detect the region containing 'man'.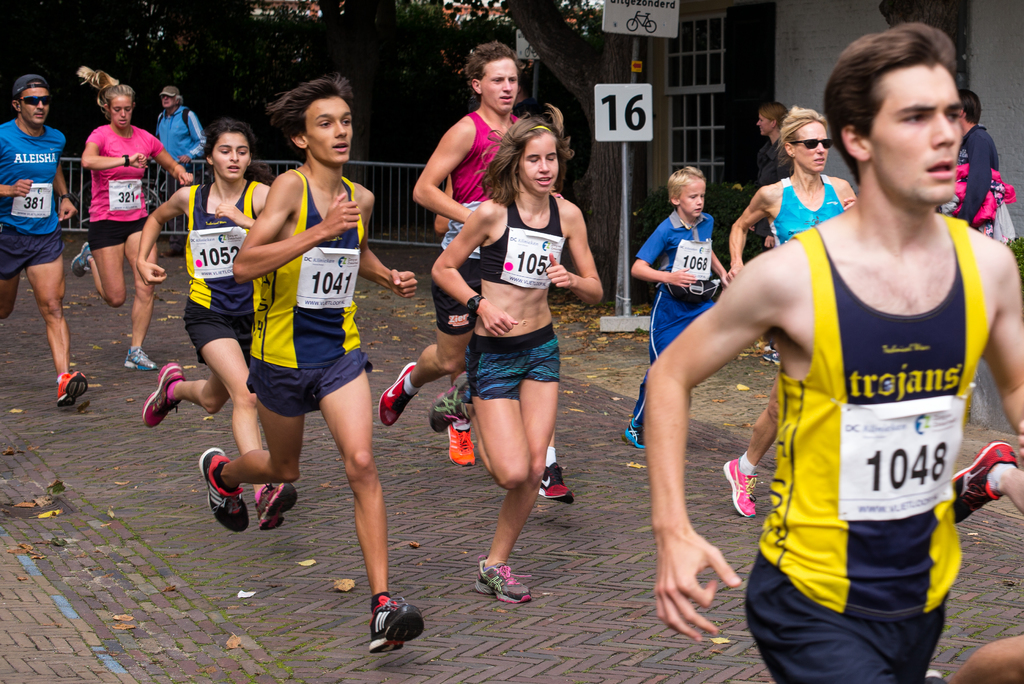
select_region(934, 88, 999, 241).
